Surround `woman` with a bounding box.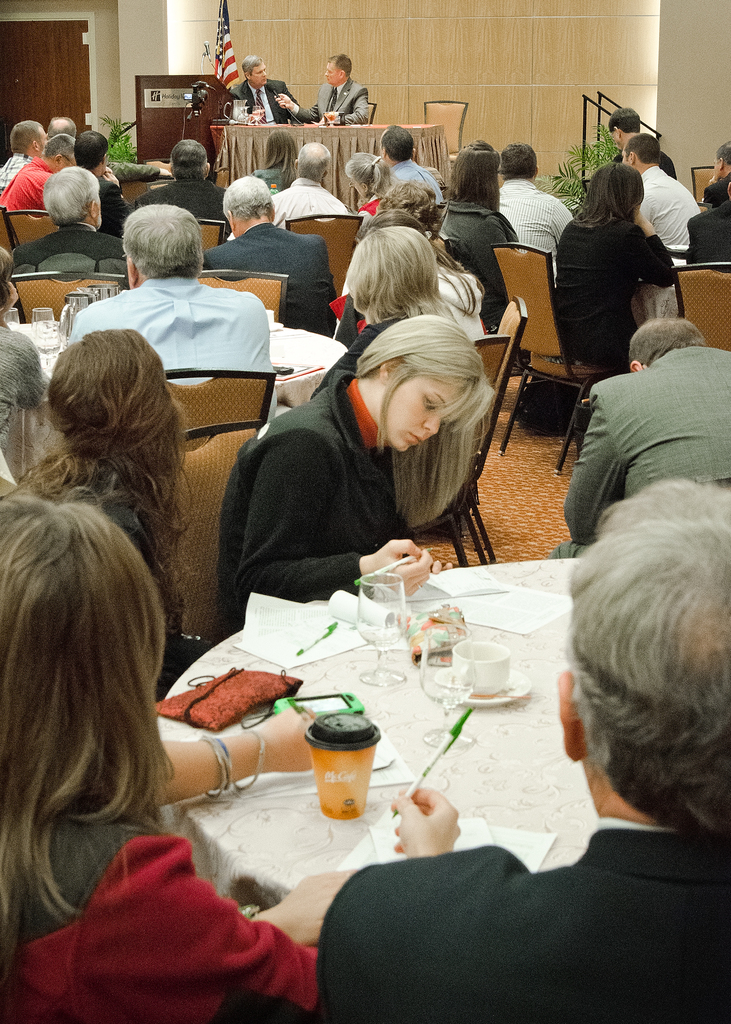
region(551, 162, 677, 368).
